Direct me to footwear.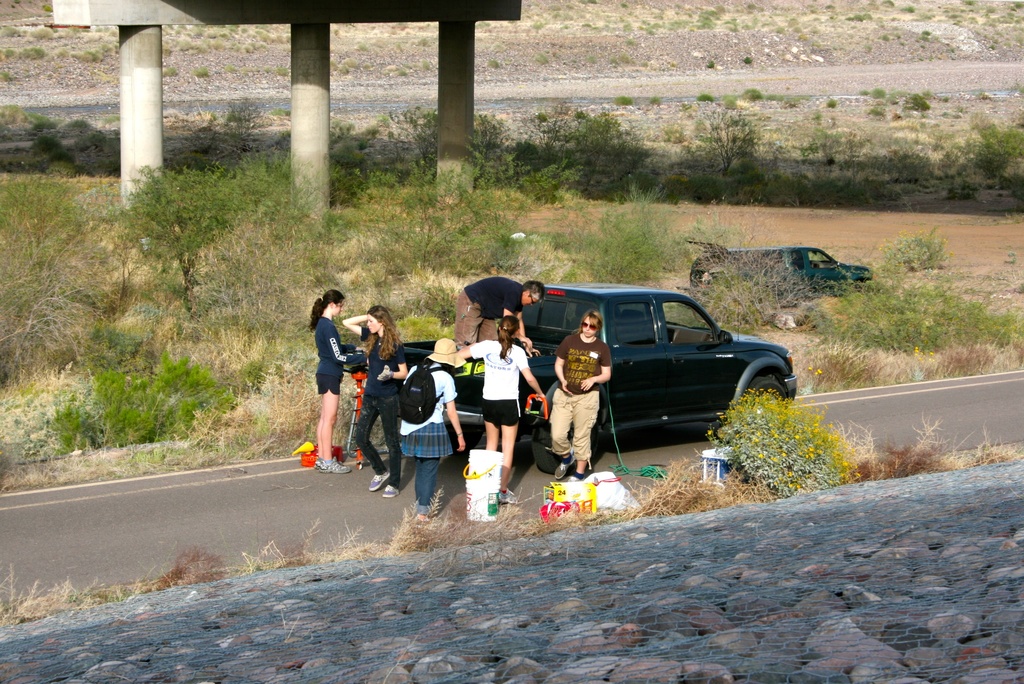
Direction: rect(312, 457, 323, 467).
